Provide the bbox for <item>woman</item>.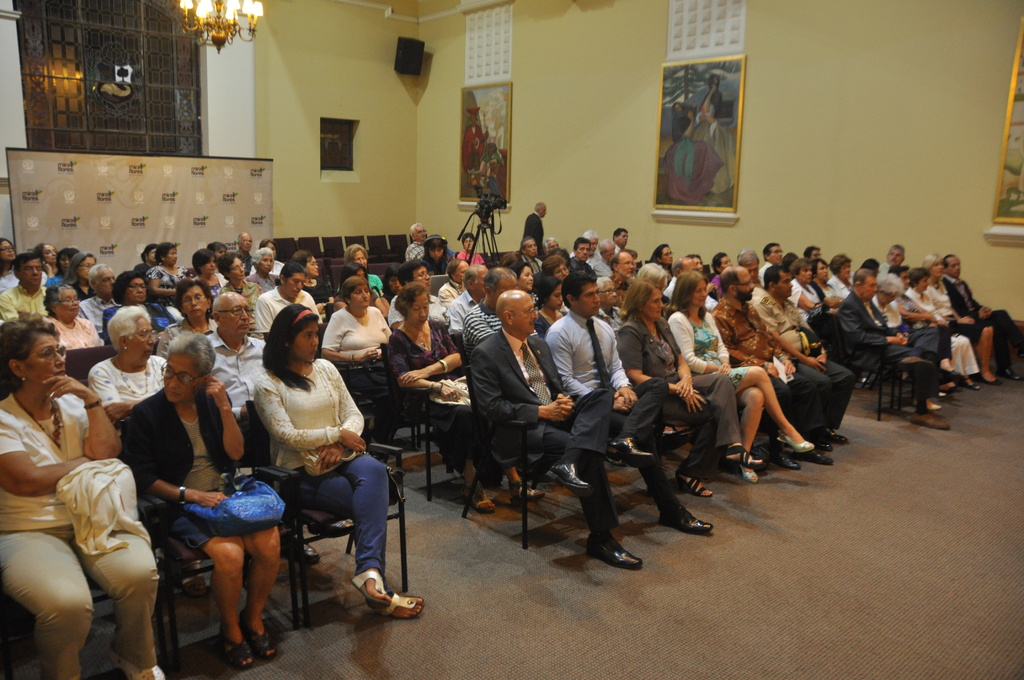
{"left": 662, "top": 99, "right": 724, "bottom": 203}.
